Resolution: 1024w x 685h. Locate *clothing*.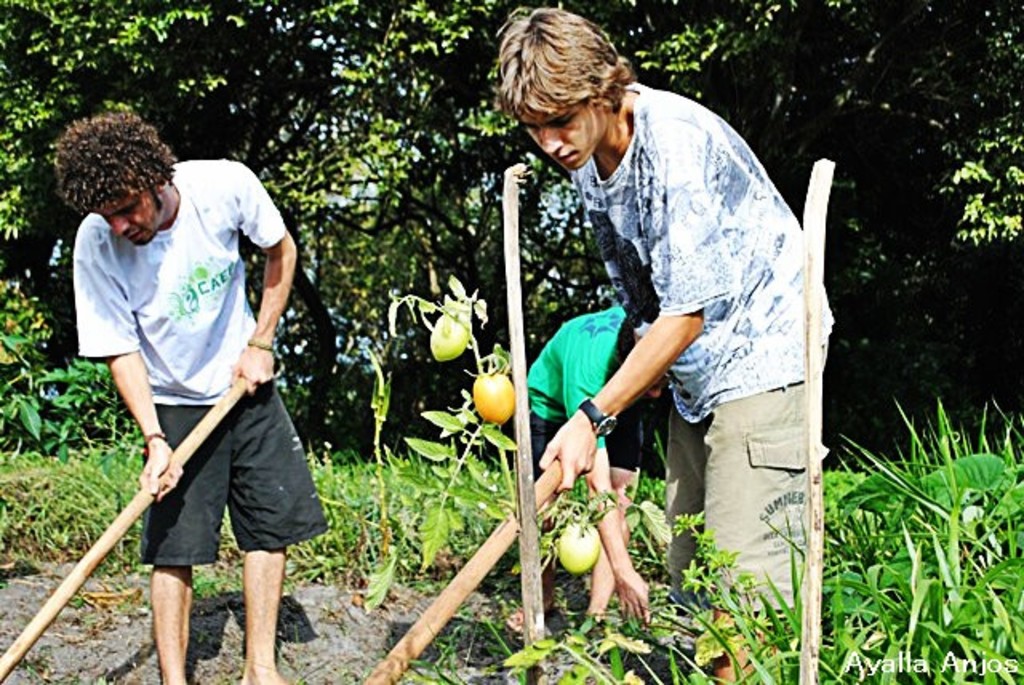
(565, 85, 837, 419).
